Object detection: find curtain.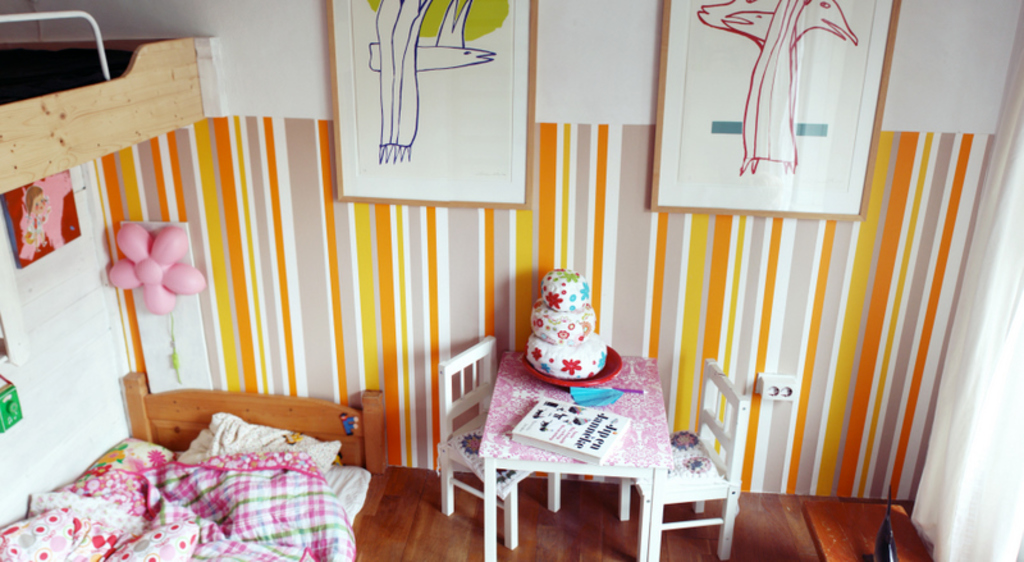
<region>925, 18, 1023, 561</region>.
